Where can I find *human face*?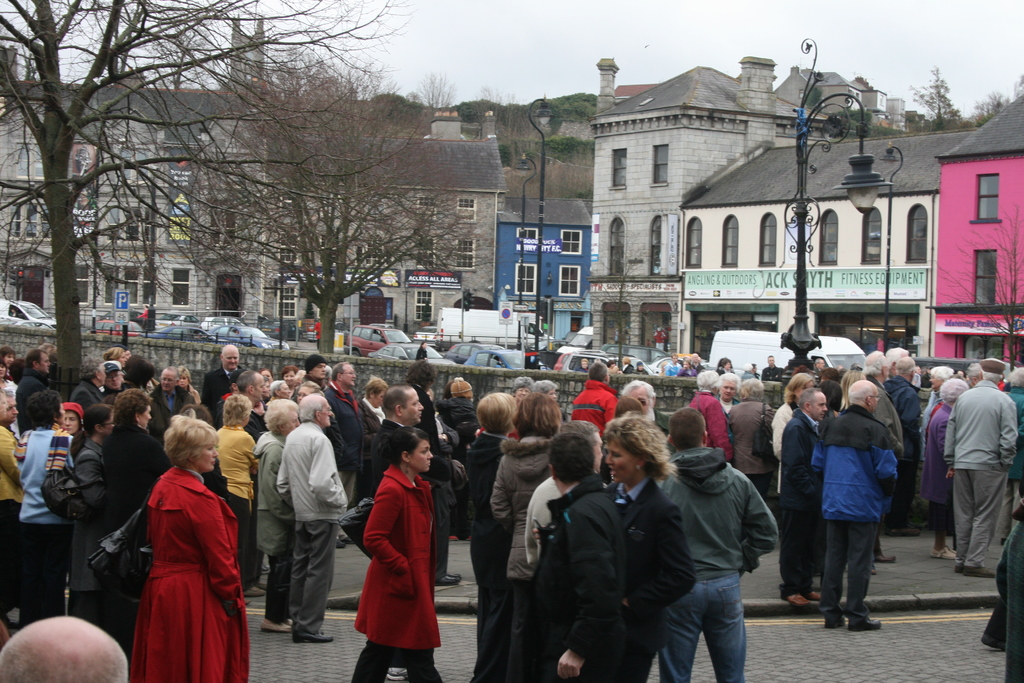
You can find it at [x1=253, y1=376, x2=267, y2=400].
